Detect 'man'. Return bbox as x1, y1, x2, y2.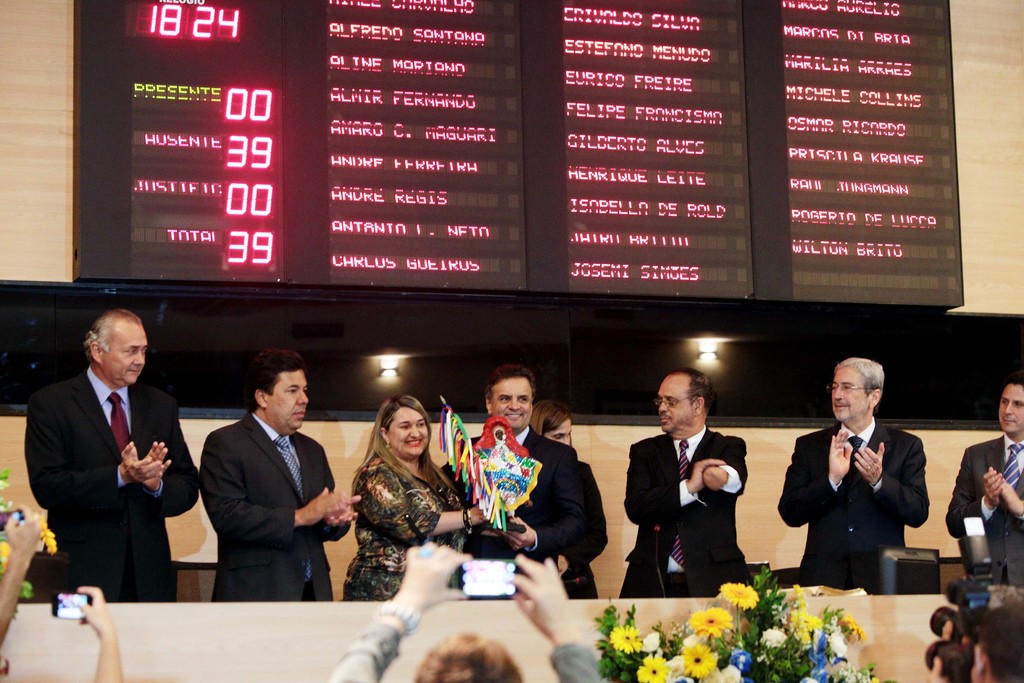
789, 354, 933, 618.
